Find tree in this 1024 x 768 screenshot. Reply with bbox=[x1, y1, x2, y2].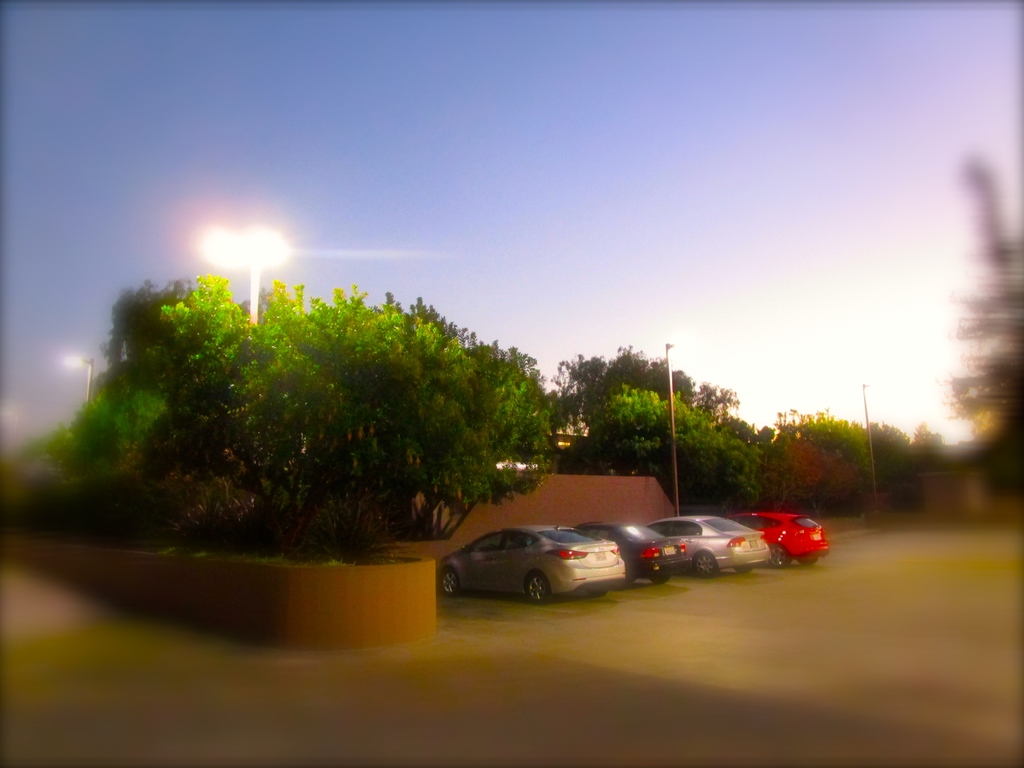
bbox=[567, 383, 774, 504].
